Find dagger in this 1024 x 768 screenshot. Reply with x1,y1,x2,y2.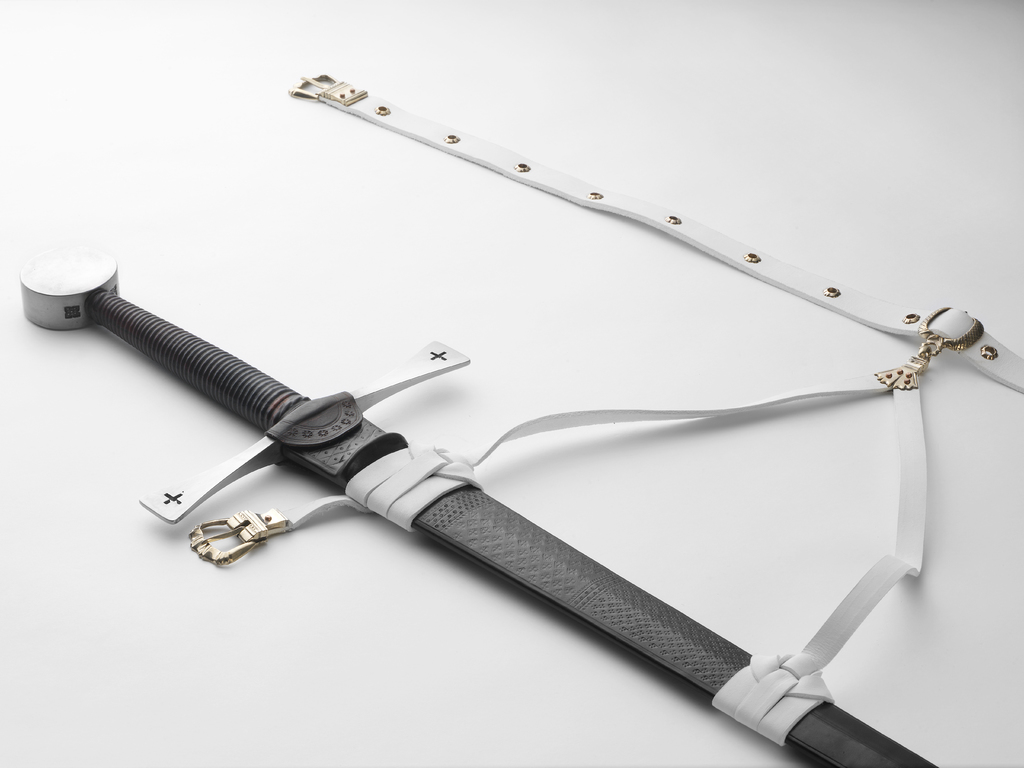
16,244,940,767.
